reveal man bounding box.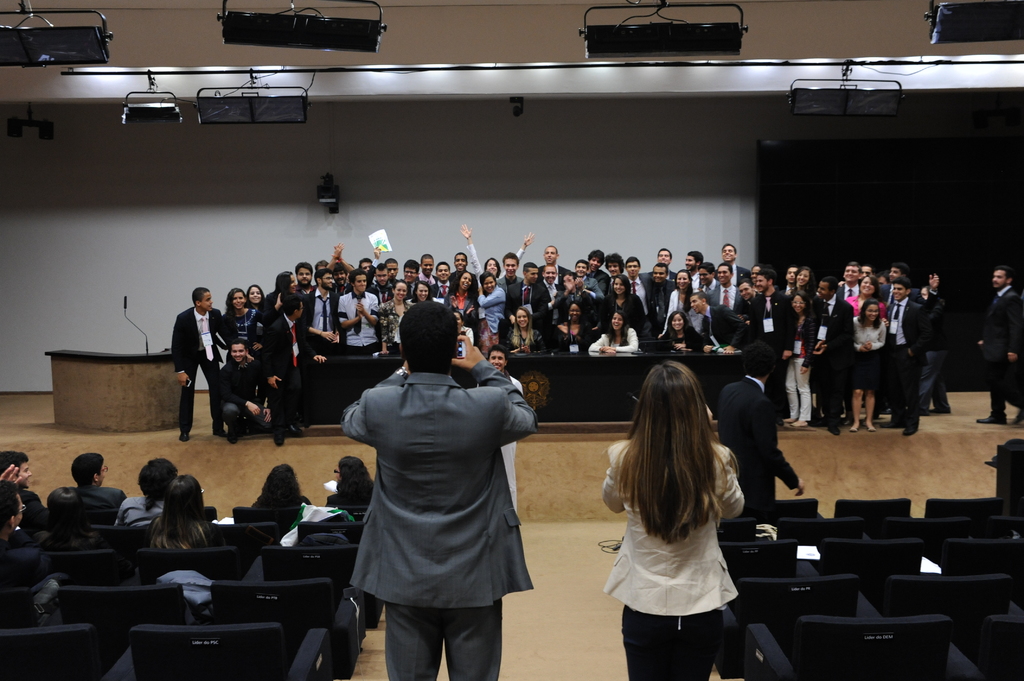
Revealed: Rect(383, 262, 398, 280).
